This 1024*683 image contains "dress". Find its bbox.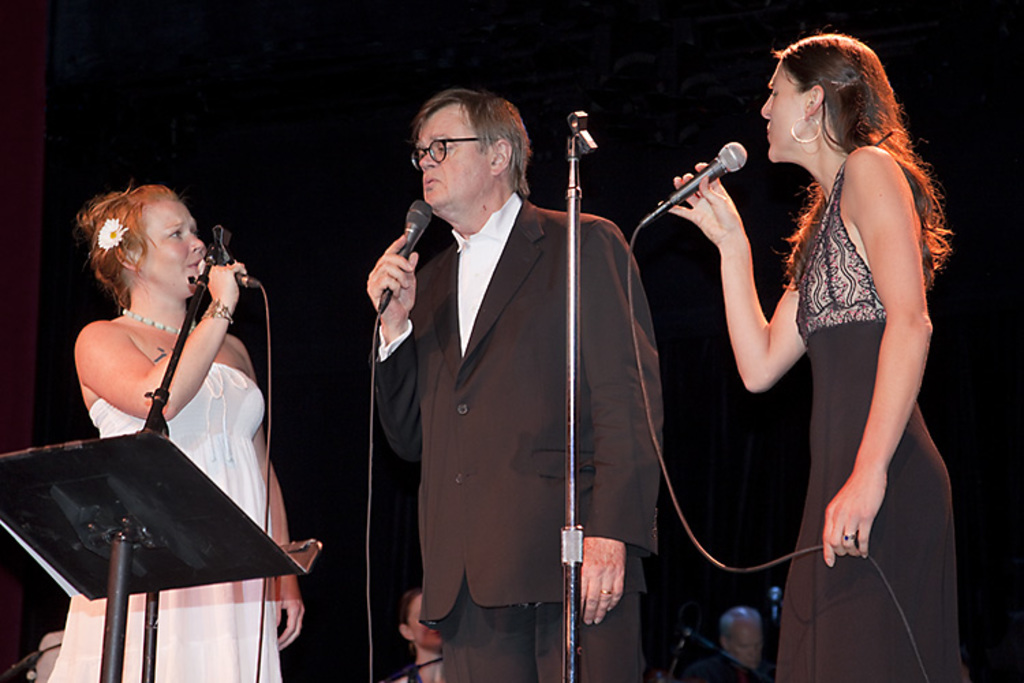
crop(771, 158, 969, 682).
